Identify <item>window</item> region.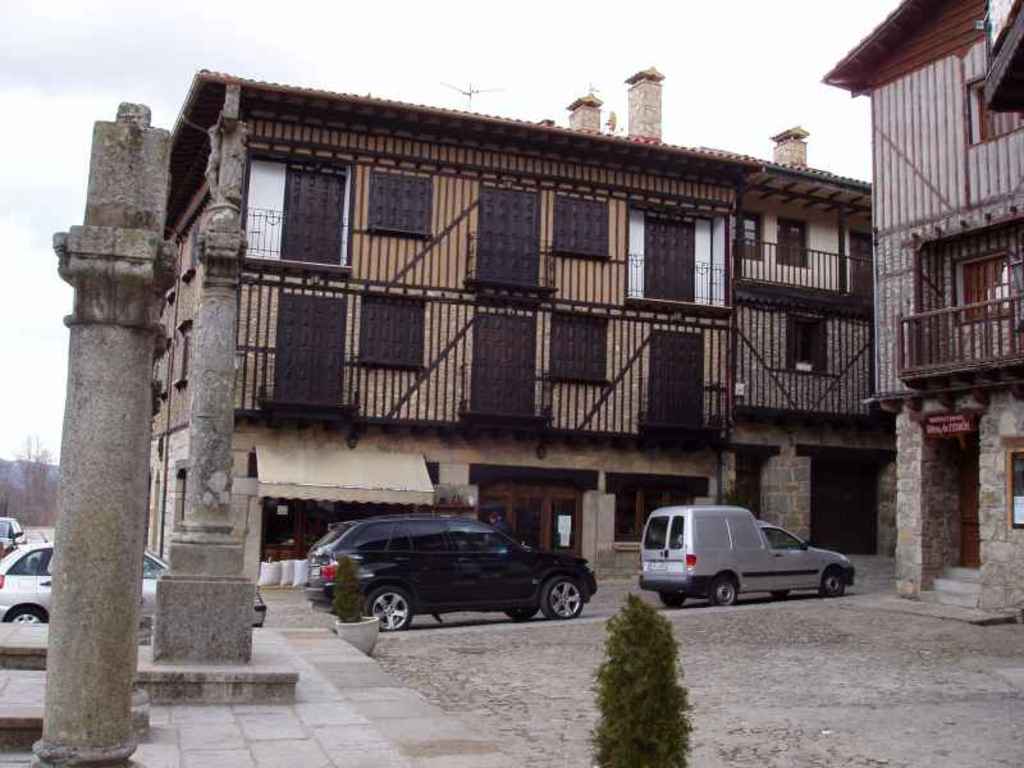
Region: rect(177, 471, 186, 526).
